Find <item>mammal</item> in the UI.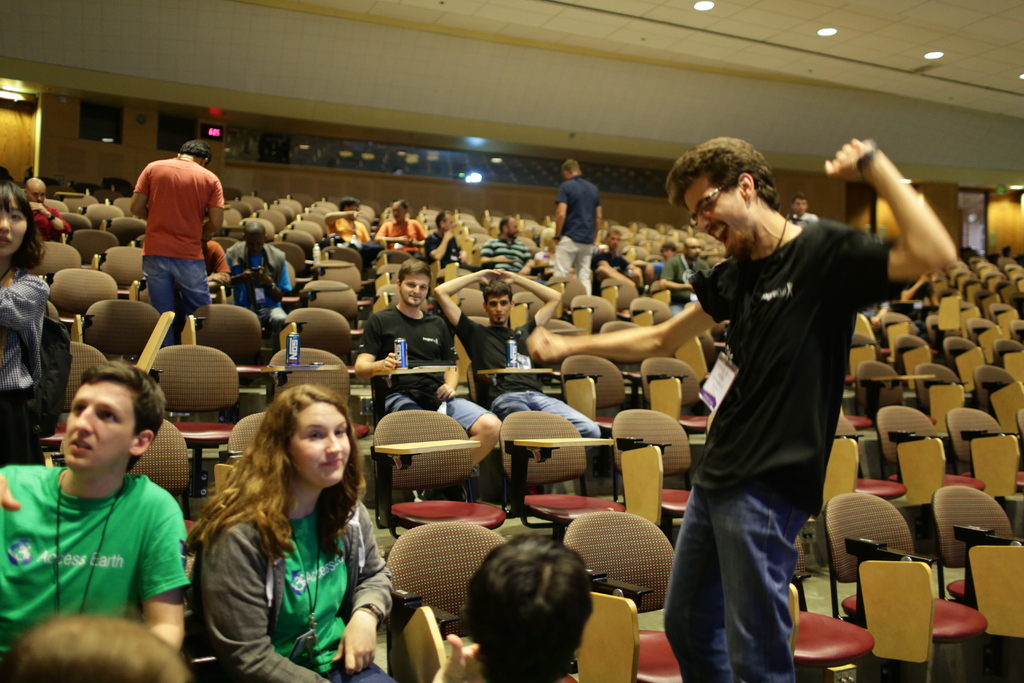
UI element at l=0, t=360, r=188, b=682.
